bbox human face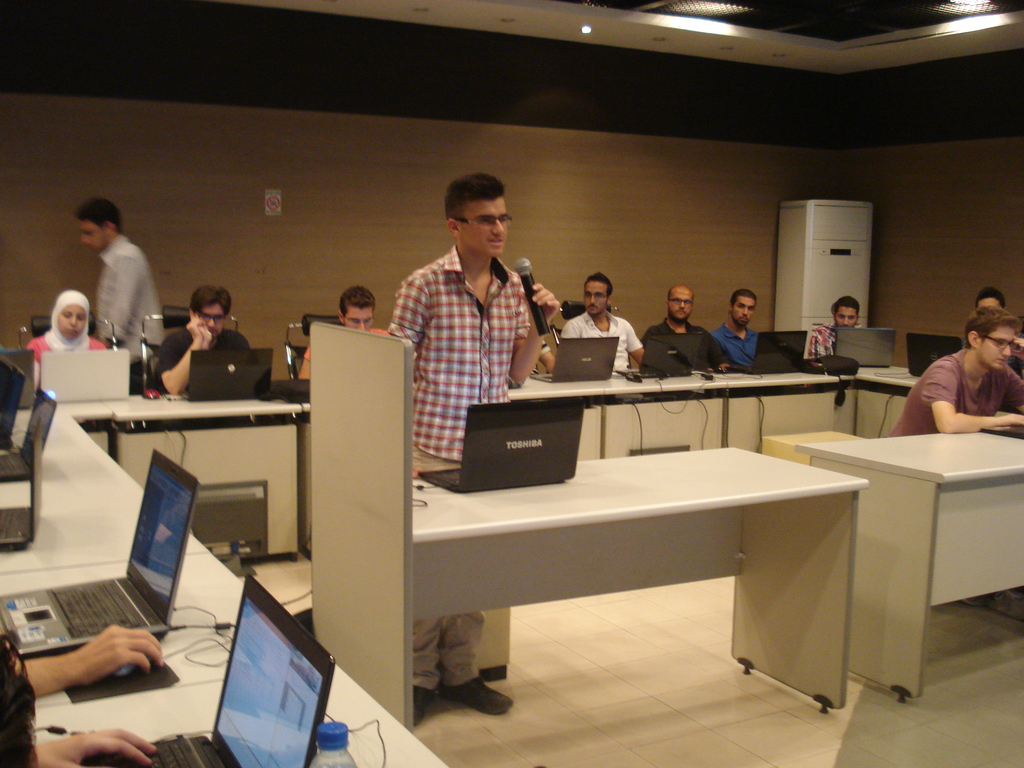
box=[460, 195, 501, 259]
